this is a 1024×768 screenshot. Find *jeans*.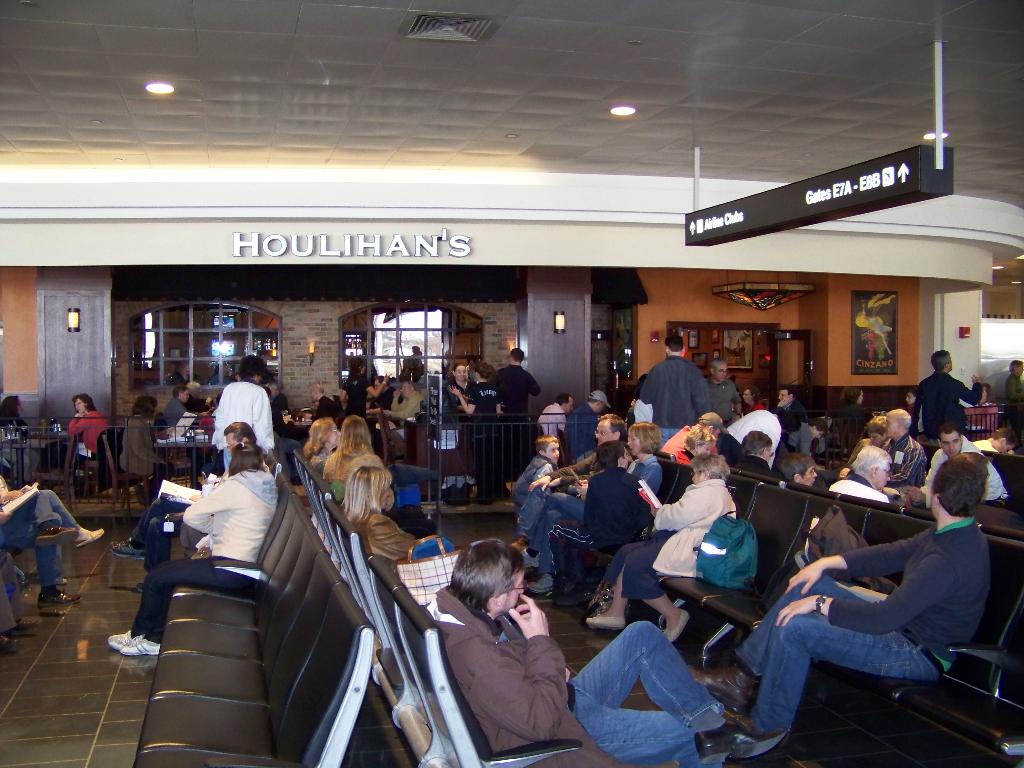
Bounding box: <box>145,556,253,646</box>.
